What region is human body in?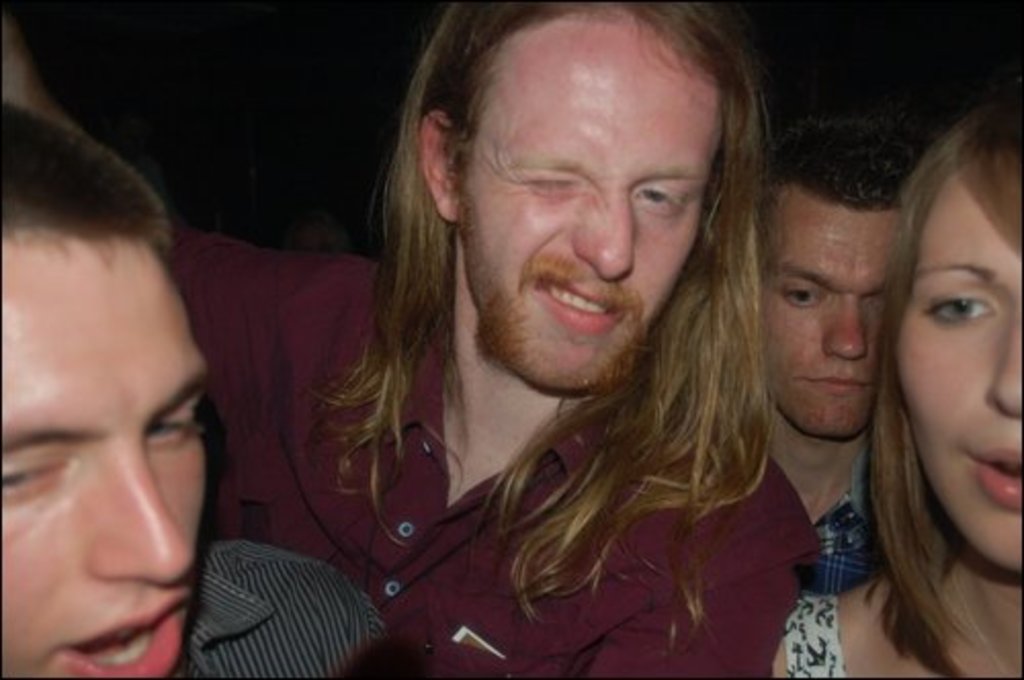
Rect(156, 213, 819, 678).
